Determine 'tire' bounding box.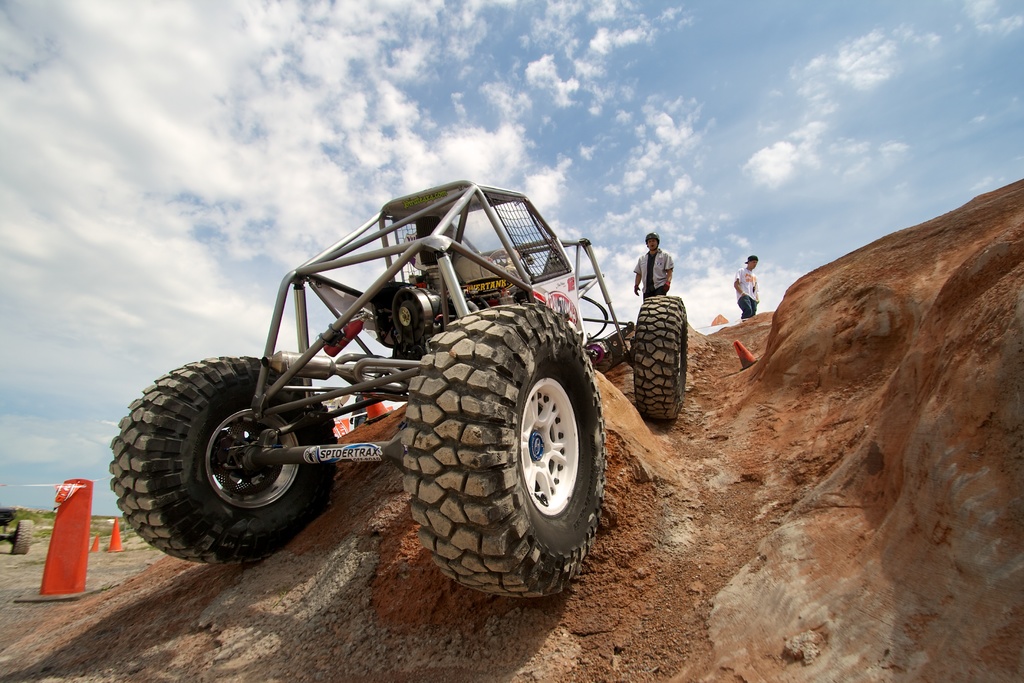
Determined: box=[107, 354, 339, 563].
